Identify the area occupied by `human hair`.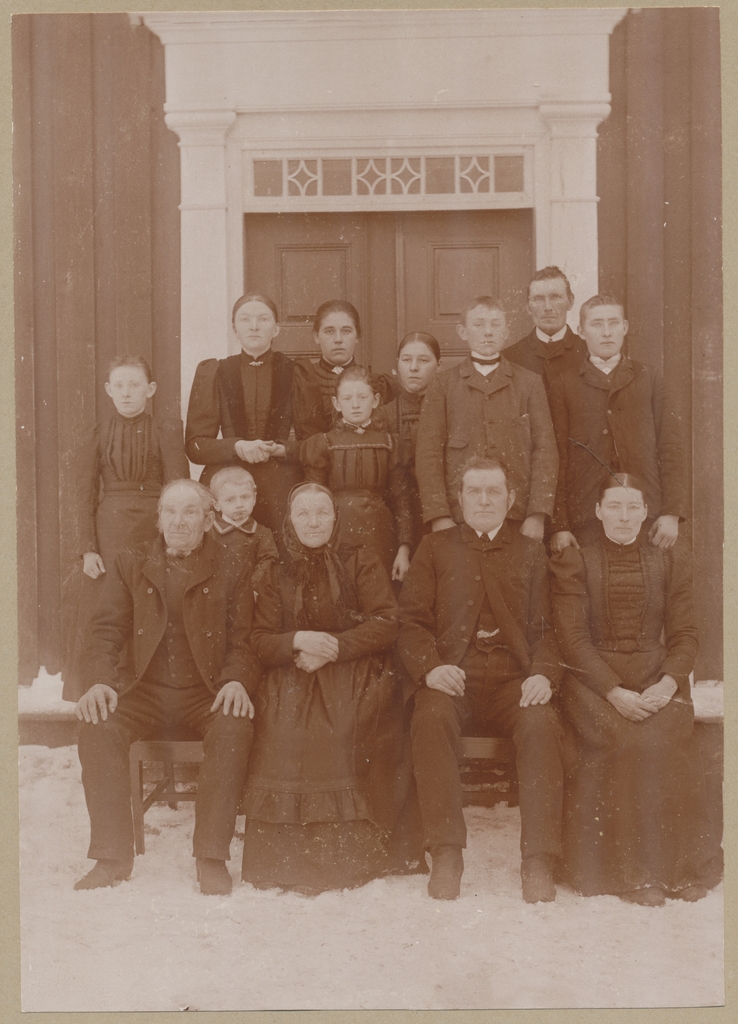
Area: (311,298,362,346).
